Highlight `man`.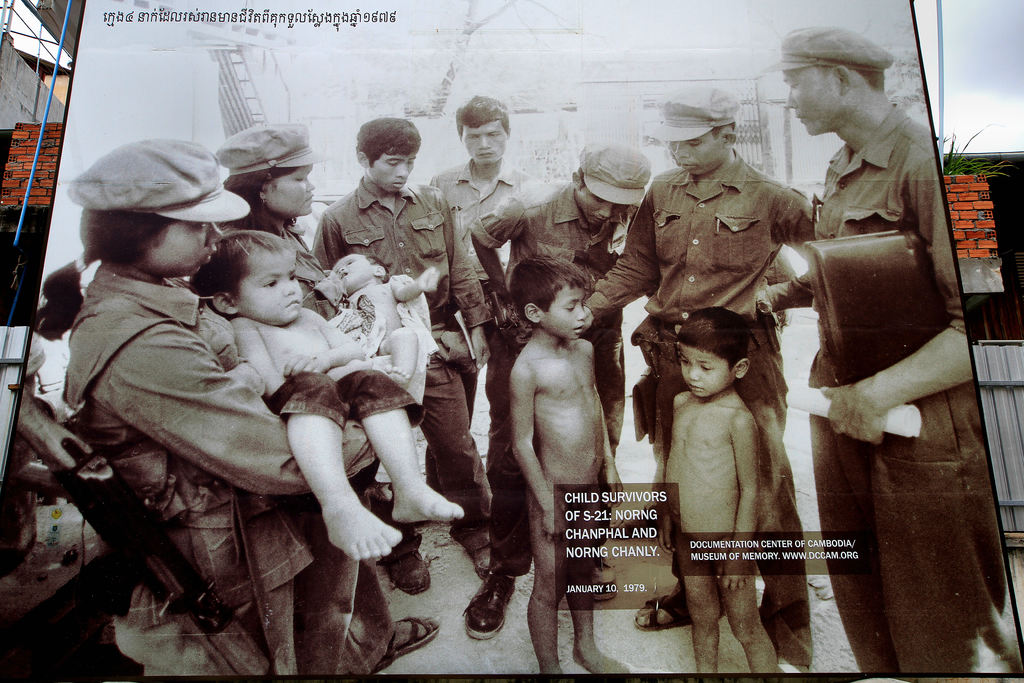
Highlighted region: rect(762, 25, 1004, 673).
